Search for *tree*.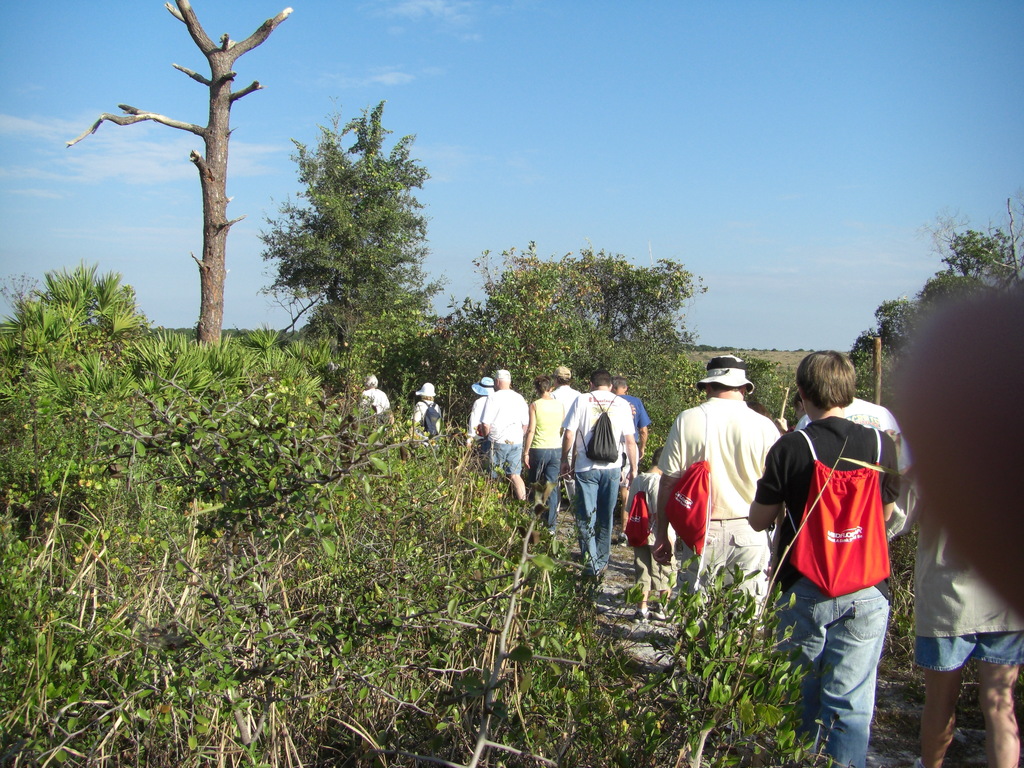
Found at rect(54, 0, 308, 345).
